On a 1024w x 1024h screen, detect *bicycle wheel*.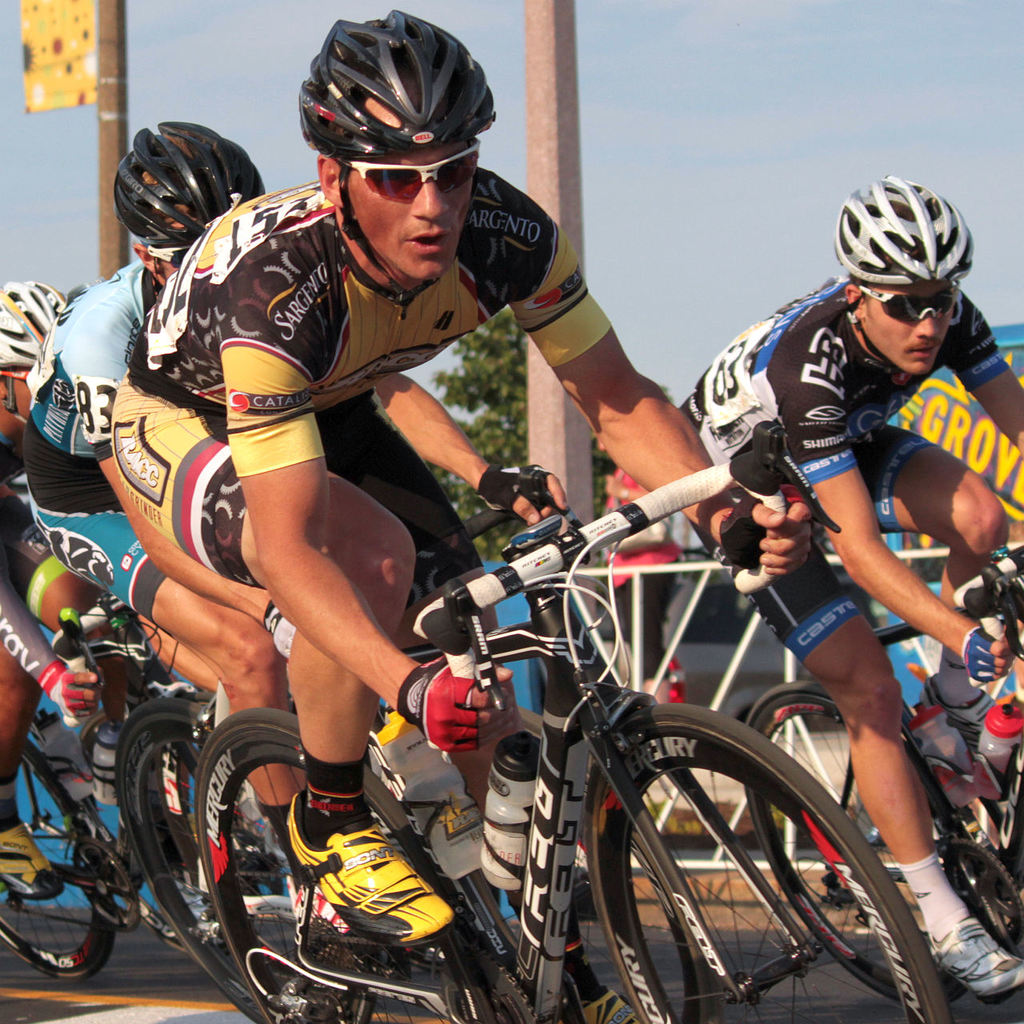
<bbox>117, 695, 374, 1023</bbox>.
